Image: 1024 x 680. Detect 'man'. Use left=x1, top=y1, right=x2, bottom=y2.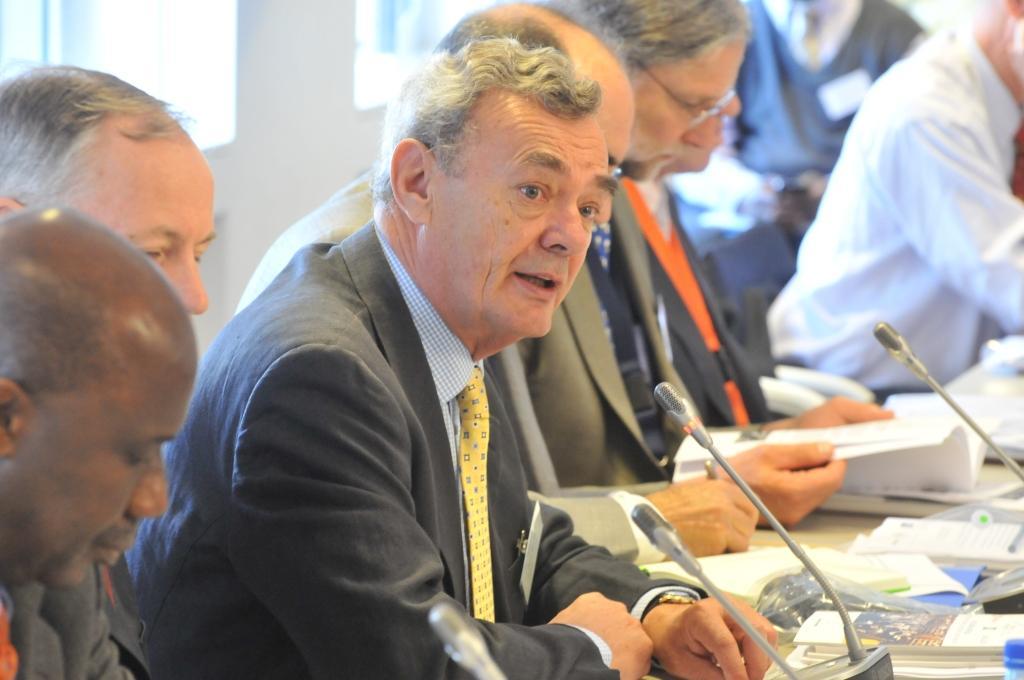
left=578, top=0, right=895, bottom=531.
